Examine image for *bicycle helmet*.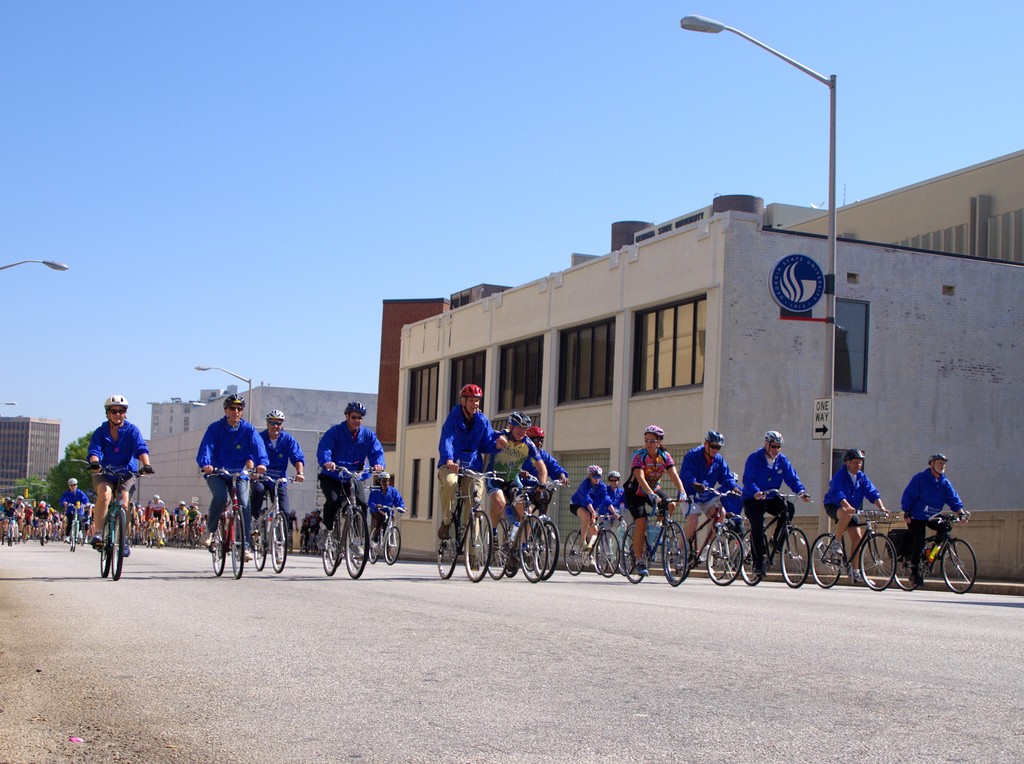
Examination result: box(843, 449, 864, 459).
